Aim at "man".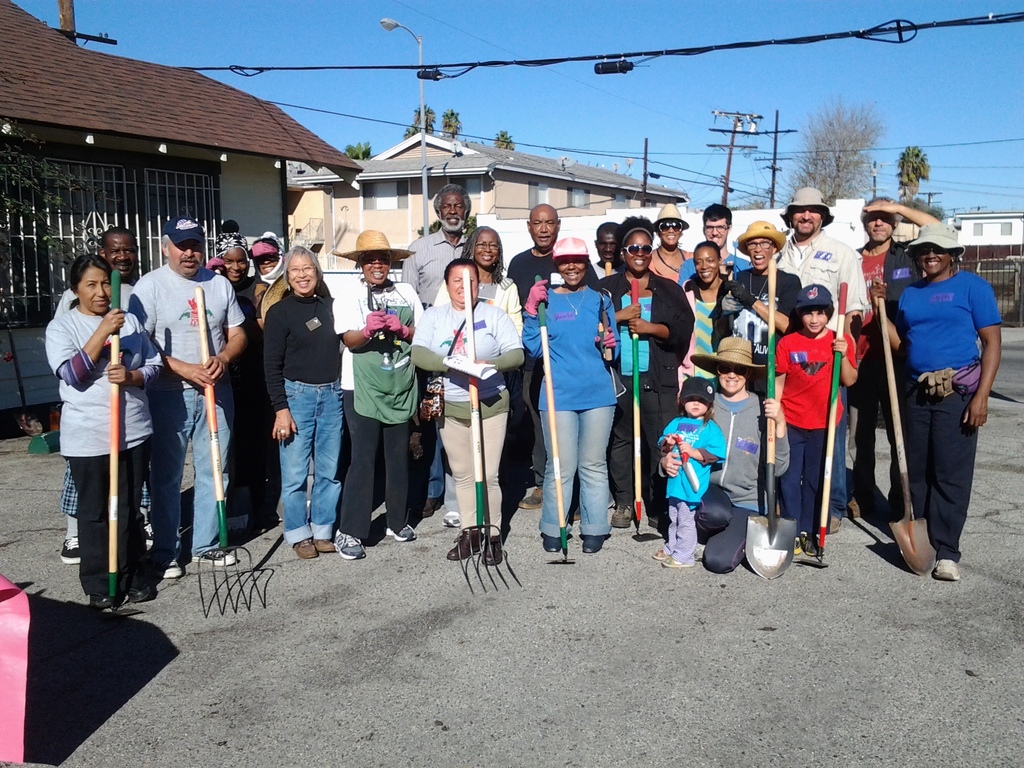
Aimed at detection(135, 225, 244, 563).
